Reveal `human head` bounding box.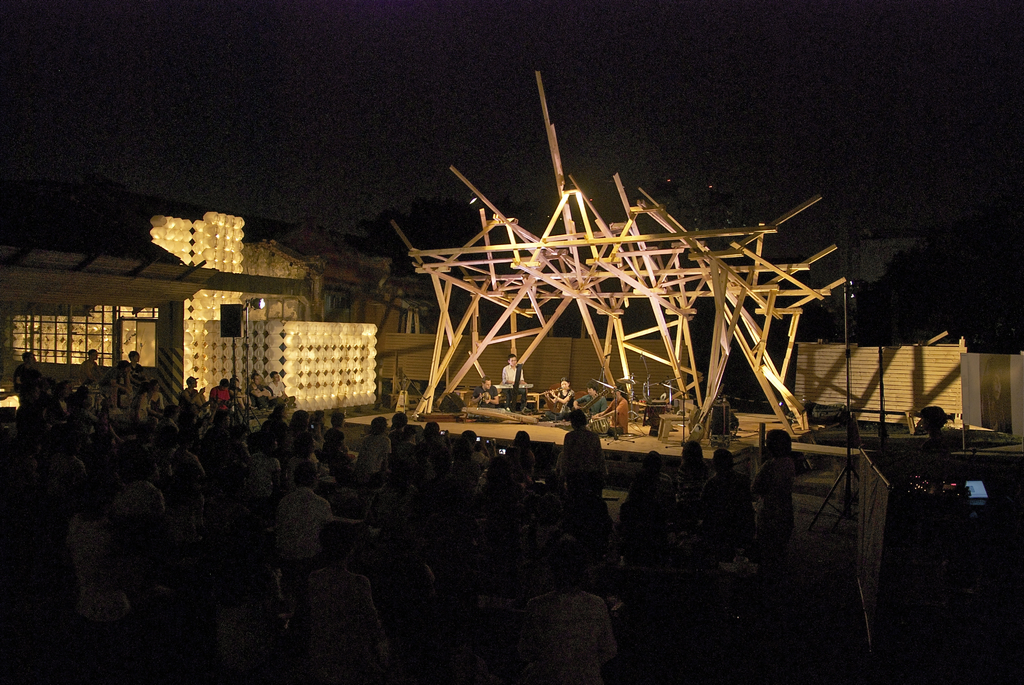
Revealed: left=292, top=411, right=312, bottom=430.
